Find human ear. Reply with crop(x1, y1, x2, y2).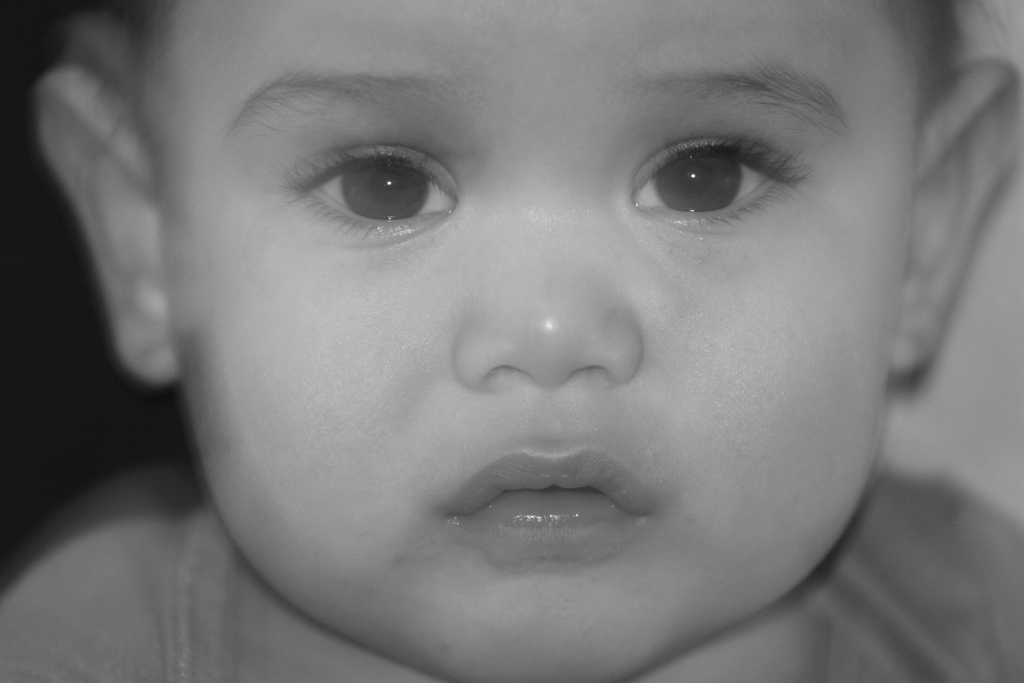
crop(888, 57, 1022, 372).
